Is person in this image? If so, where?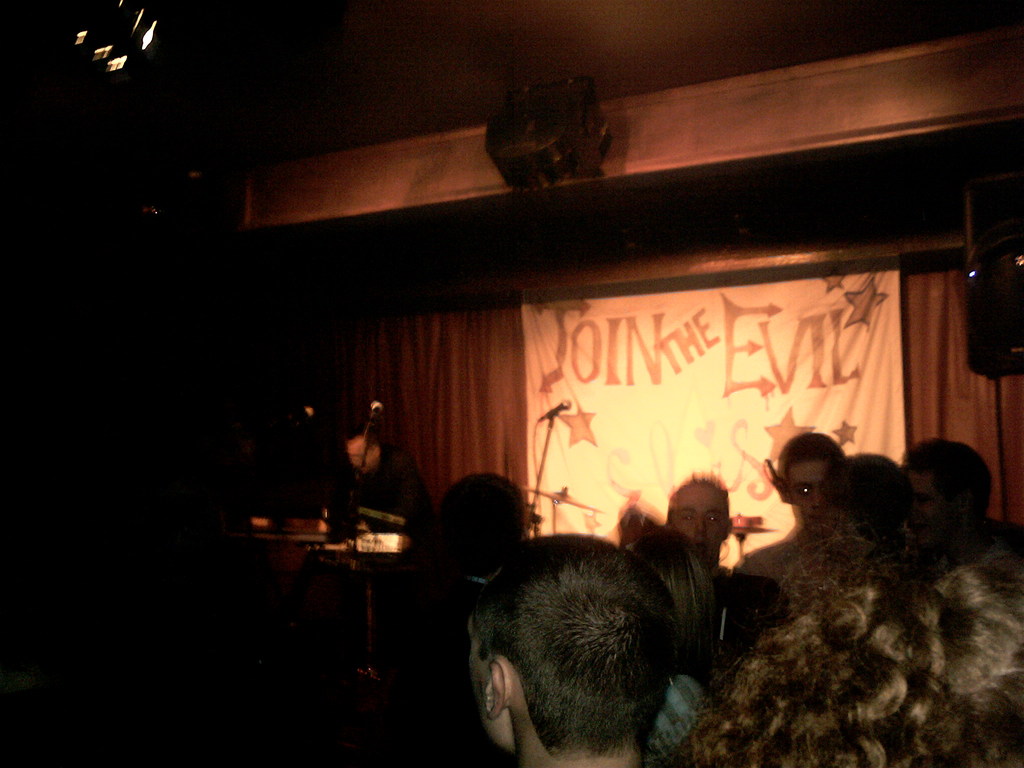
Yes, at (left=729, top=433, right=855, bottom=600).
